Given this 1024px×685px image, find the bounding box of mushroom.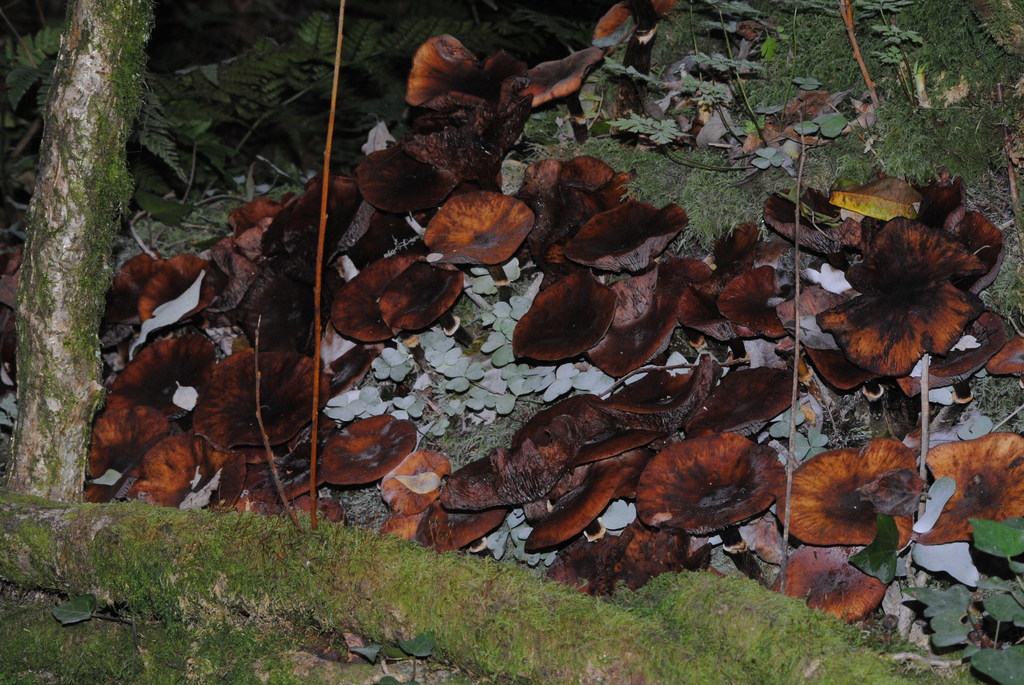
632 434 787 578.
